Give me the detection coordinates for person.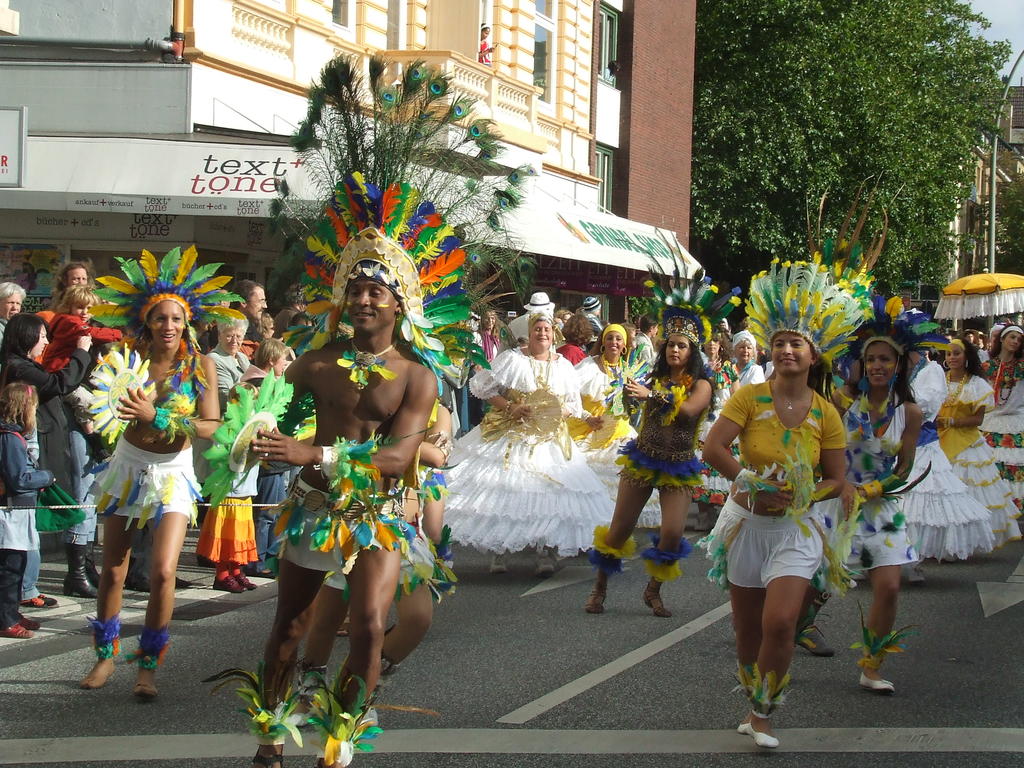
{"left": 276, "top": 300, "right": 307, "bottom": 331}.
